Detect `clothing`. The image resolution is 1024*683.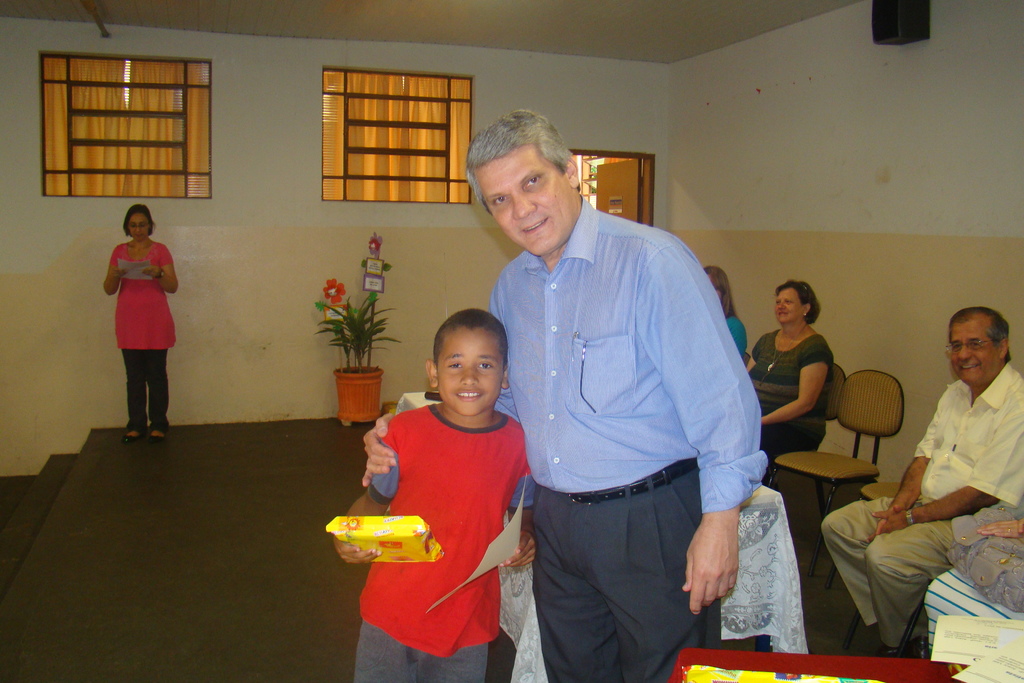
left=733, top=317, right=831, bottom=465.
